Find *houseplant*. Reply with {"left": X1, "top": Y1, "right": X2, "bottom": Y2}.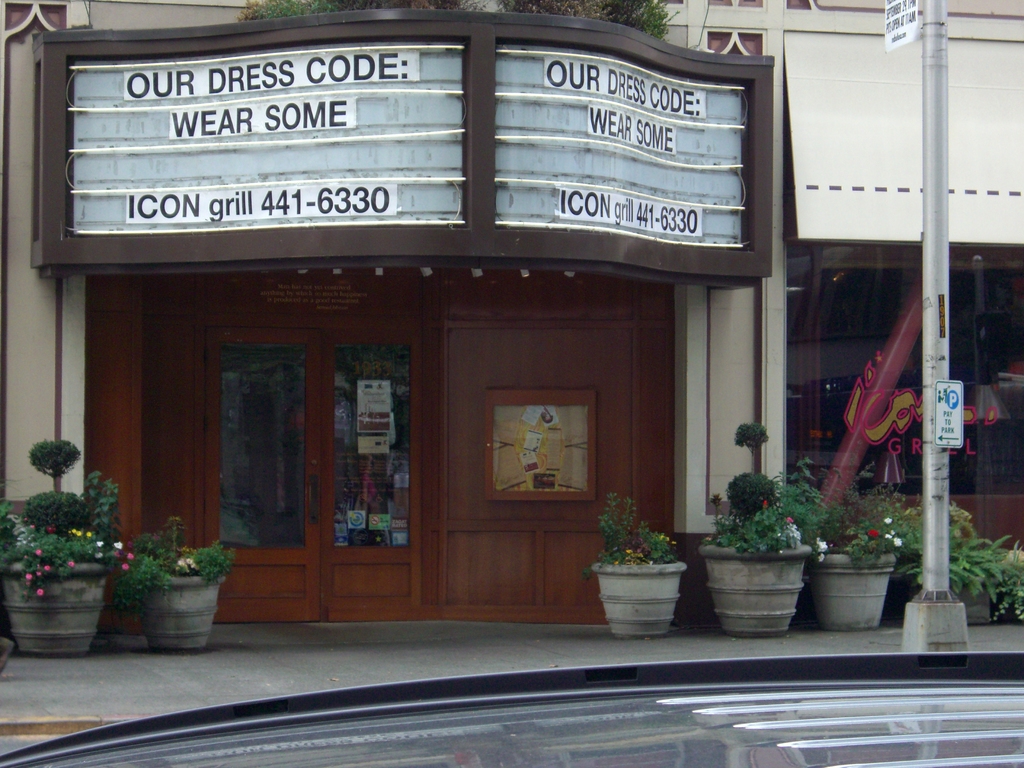
{"left": 4, "top": 511, "right": 127, "bottom": 659}.
